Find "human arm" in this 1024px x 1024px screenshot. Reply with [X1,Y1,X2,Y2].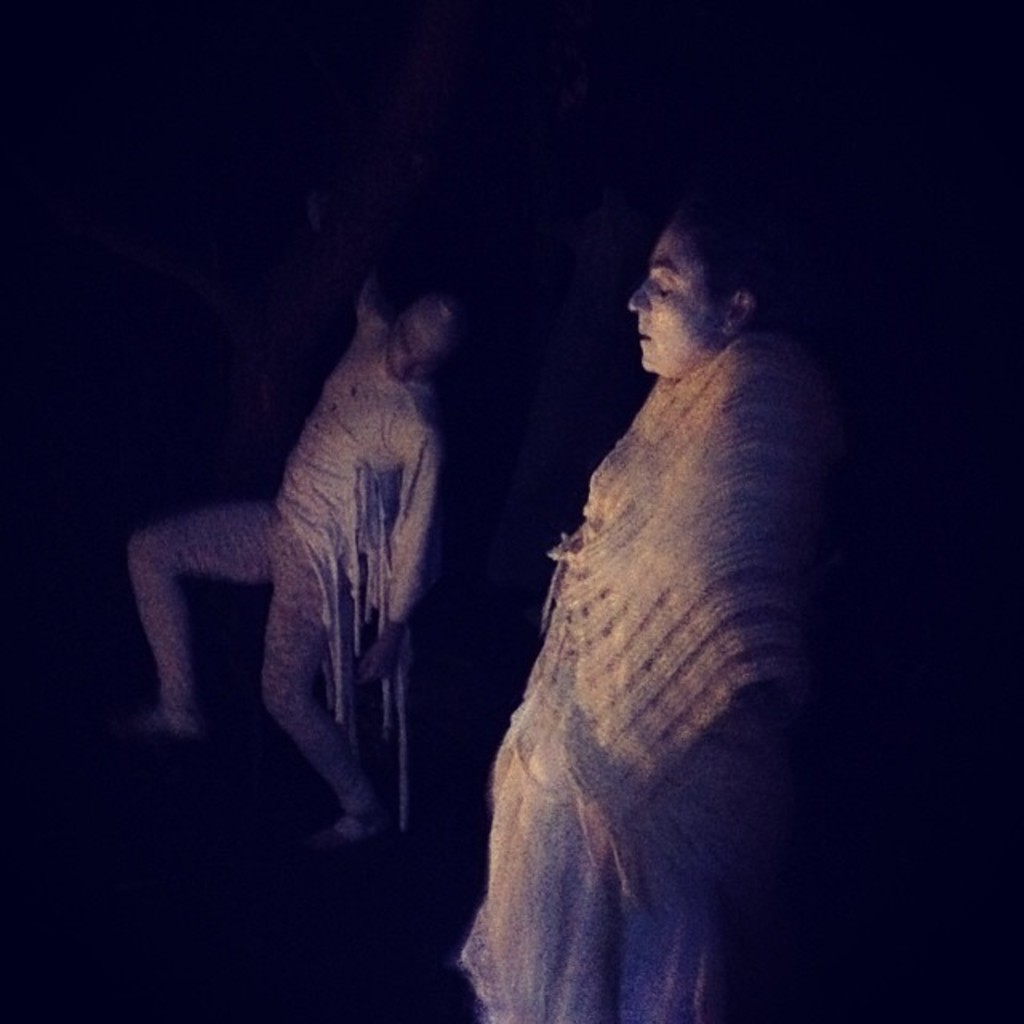
[352,416,448,690].
